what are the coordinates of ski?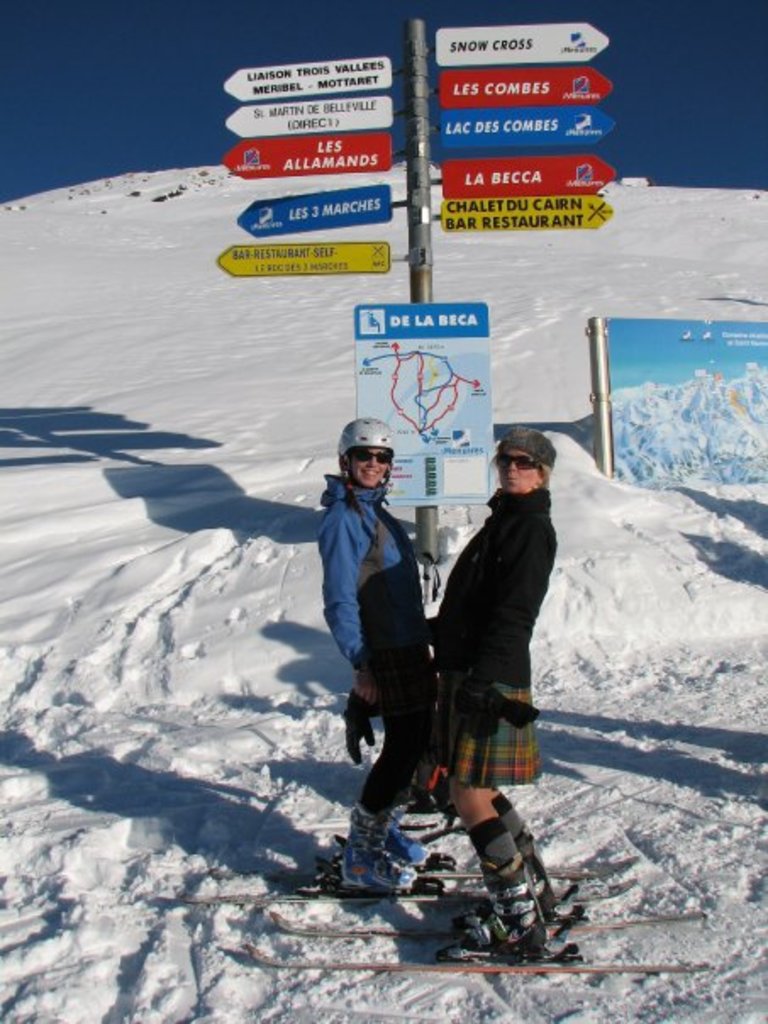
<bbox>183, 866, 648, 917</bbox>.
